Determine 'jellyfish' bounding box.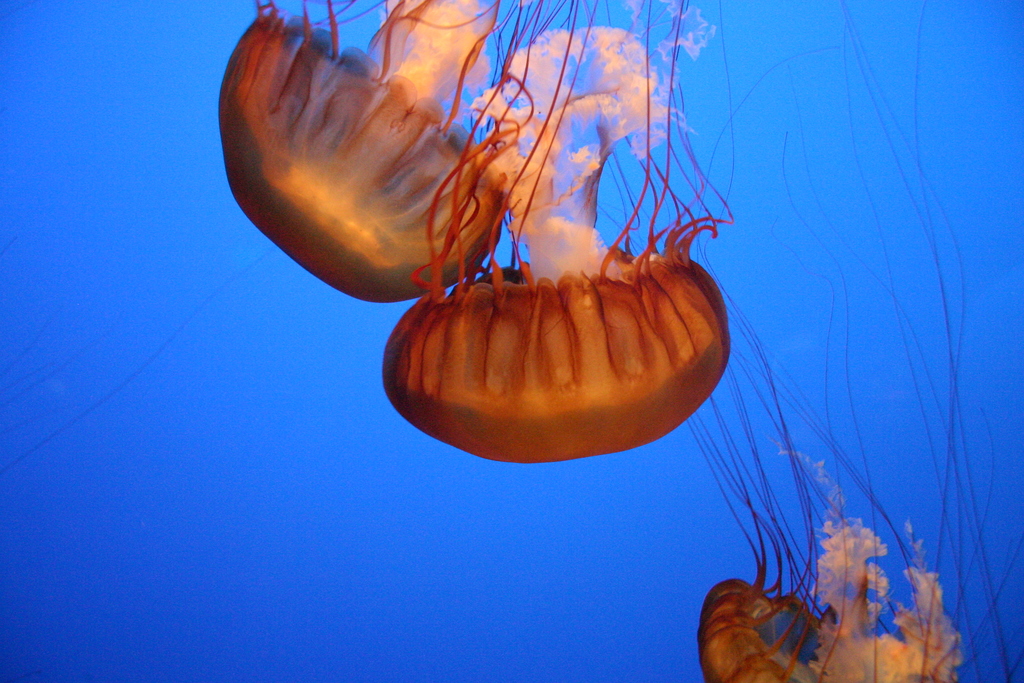
Determined: 698/0/1023/682.
